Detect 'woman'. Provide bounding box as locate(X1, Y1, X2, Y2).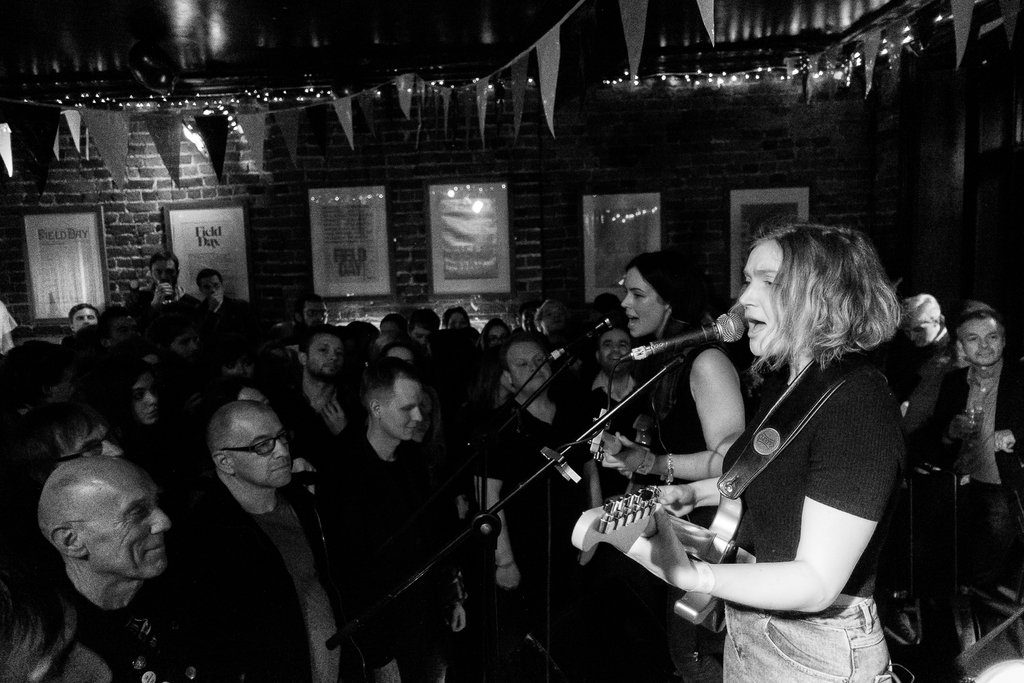
locate(396, 389, 463, 682).
